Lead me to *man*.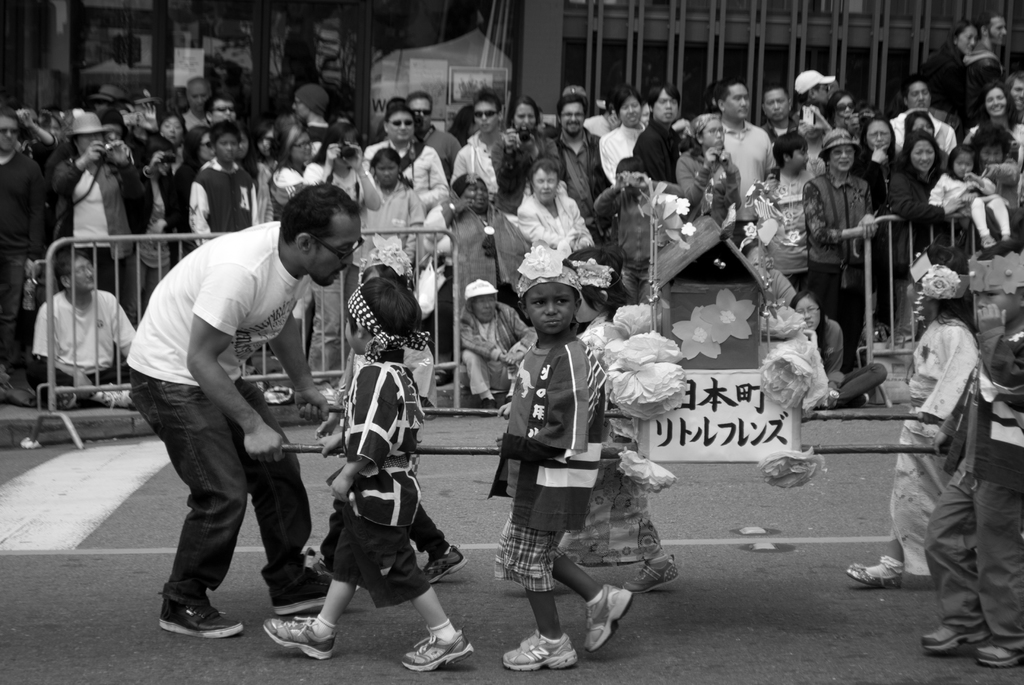
Lead to x1=296, y1=85, x2=332, y2=158.
